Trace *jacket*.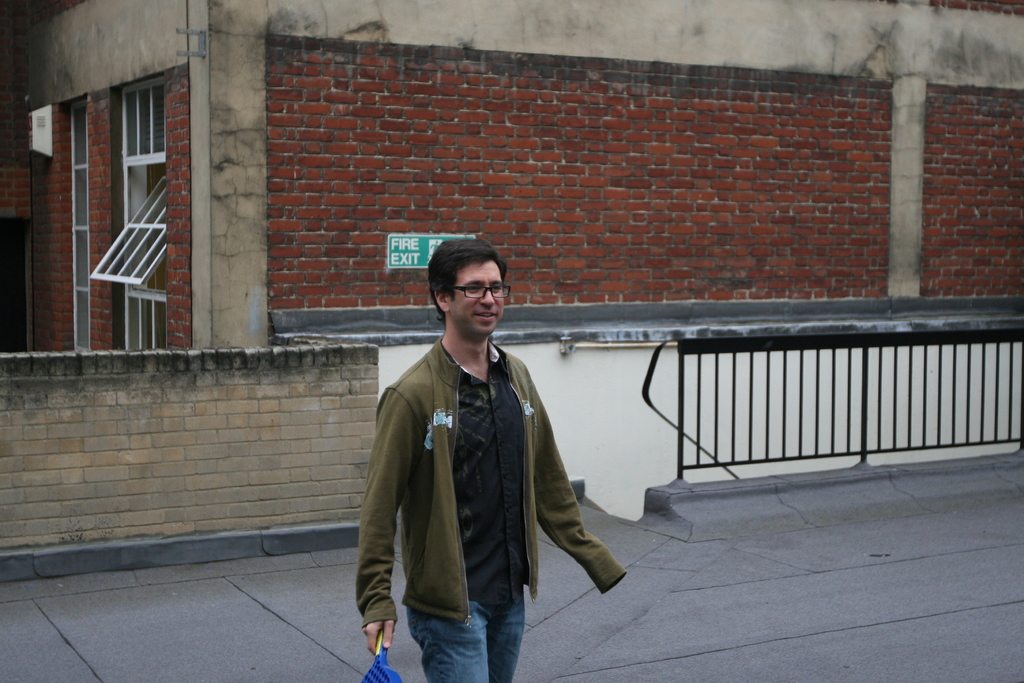
Traced to Rect(405, 261, 621, 631).
